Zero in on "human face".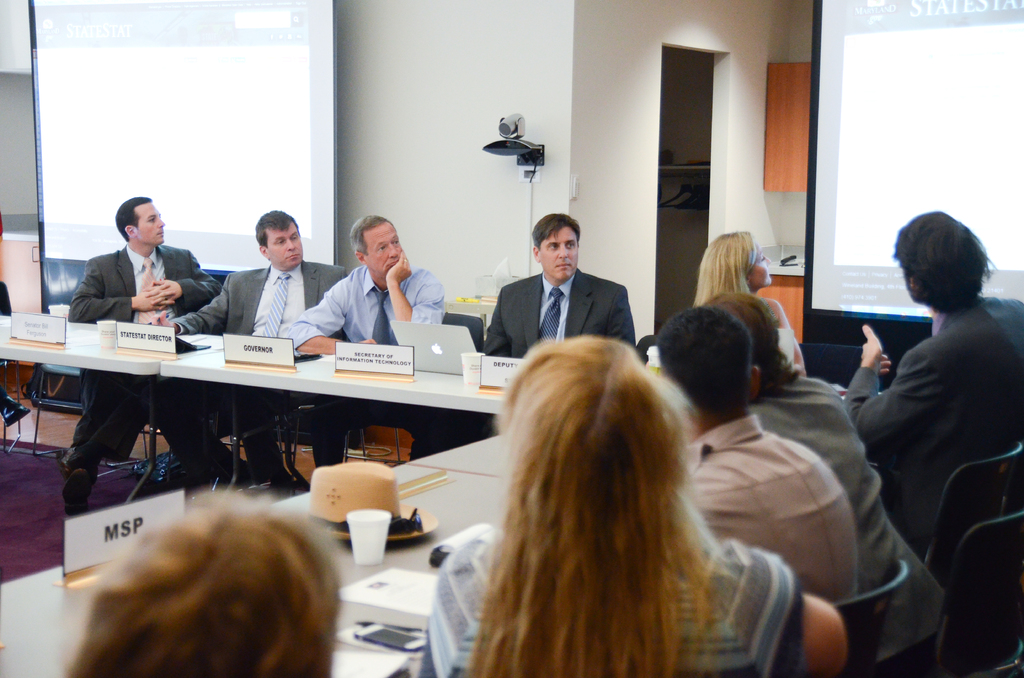
Zeroed in: (left=537, top=225, right=579, bottom=285).
